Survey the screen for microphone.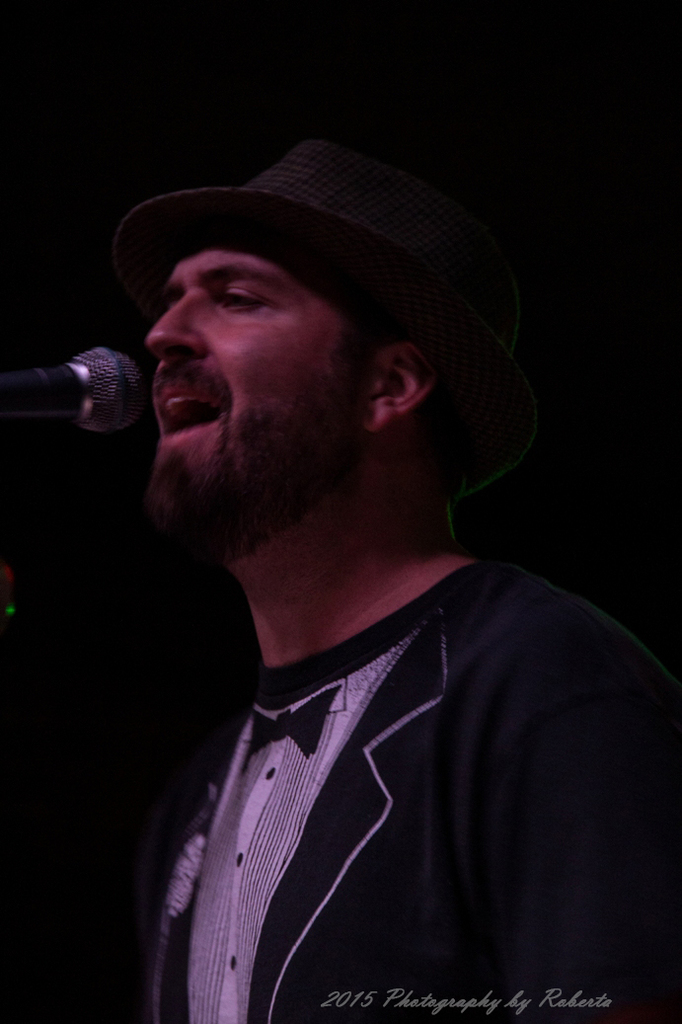
Survey found: l=8, t=334, r=163, b=447.
